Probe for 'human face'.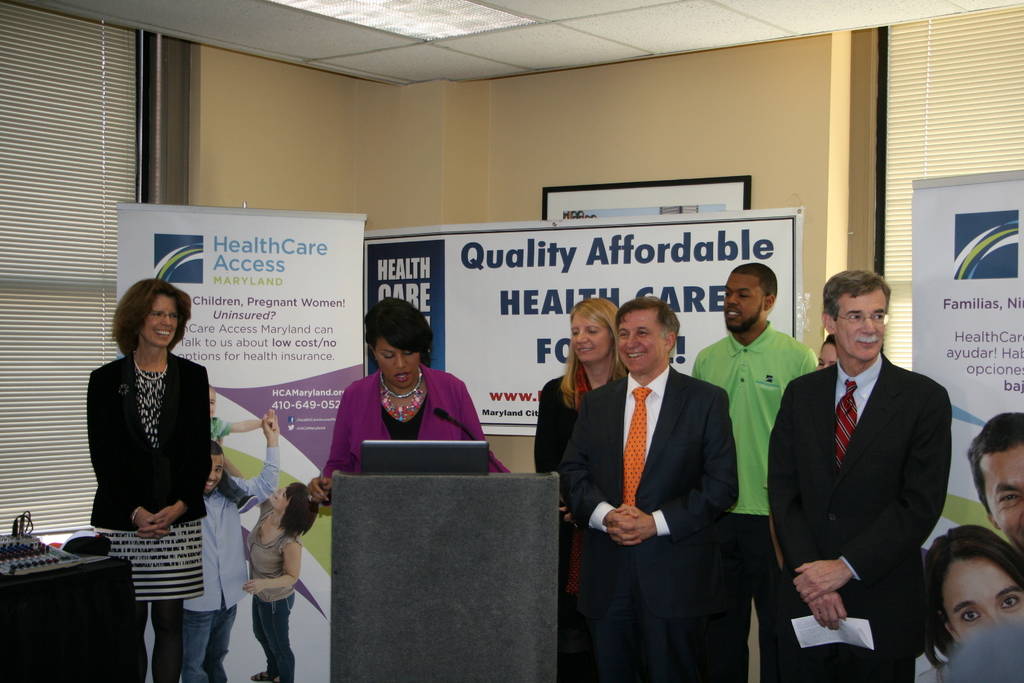
Probe result: [381,334,424,383].
